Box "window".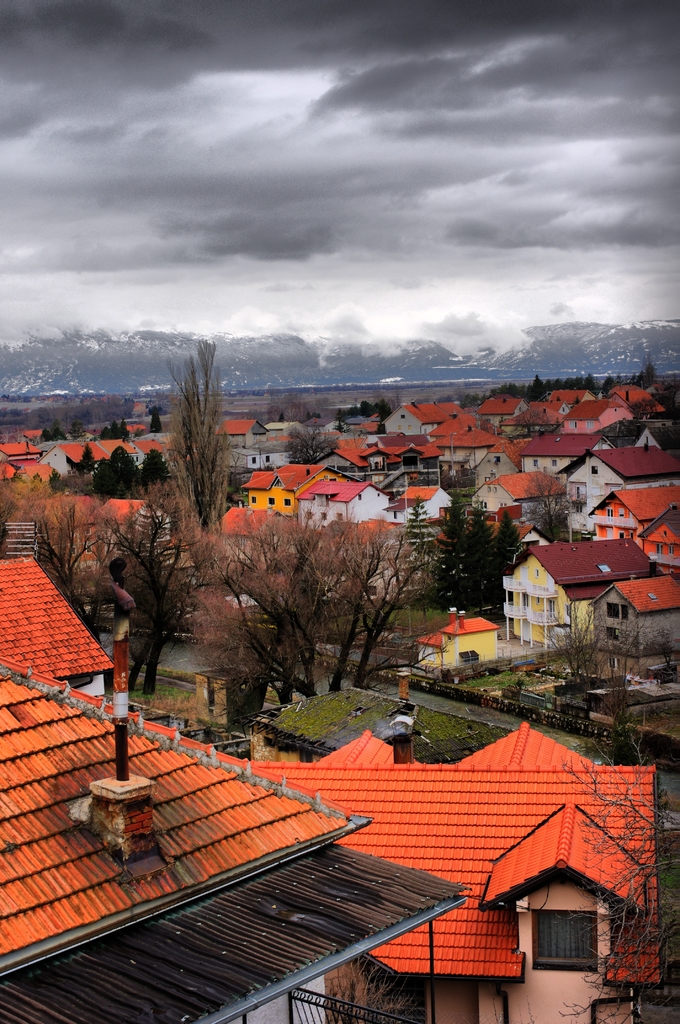
<region>533, 908, 593, 970</region>.
